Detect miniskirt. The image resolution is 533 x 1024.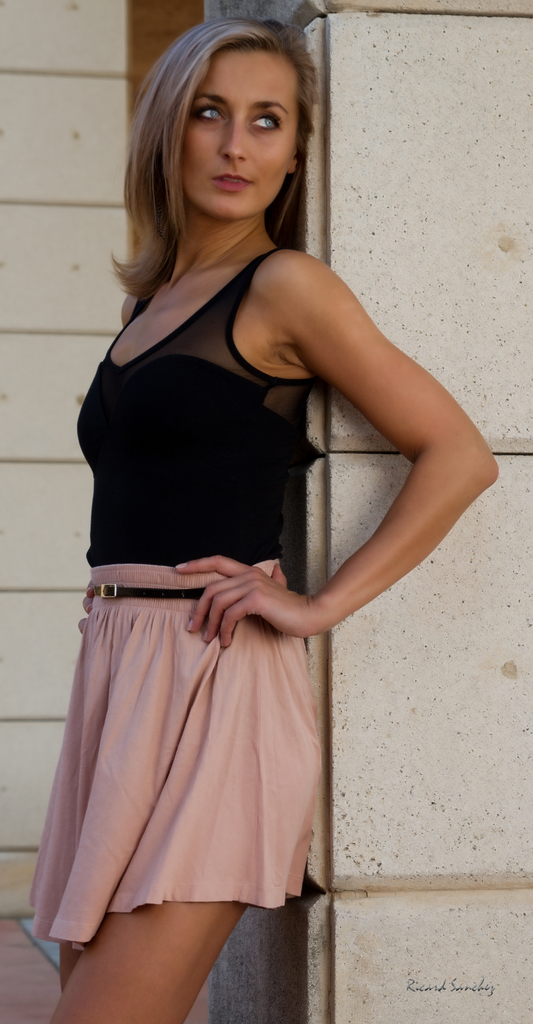
(29, 563, 324, 952).
